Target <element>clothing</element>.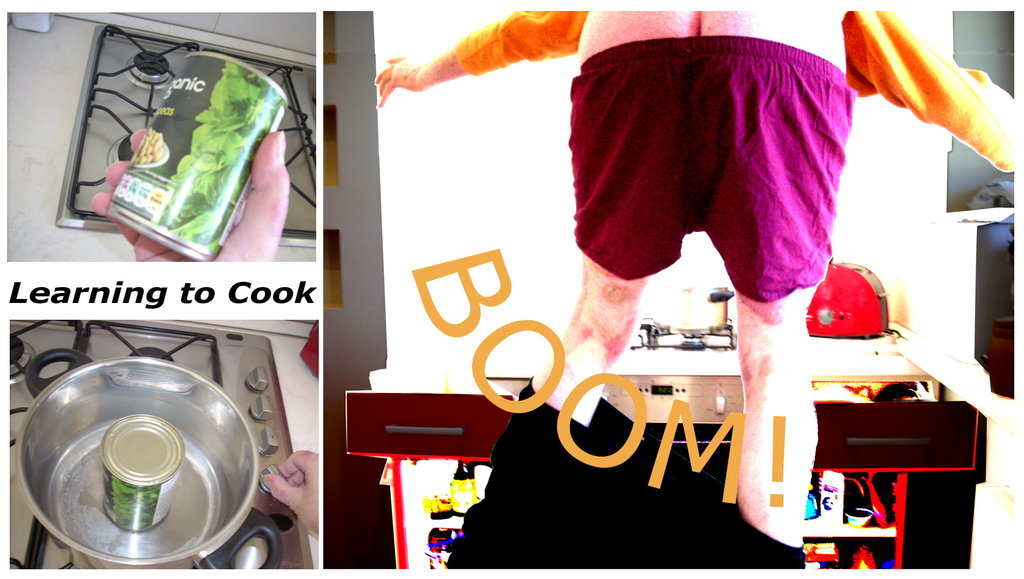
Target region: left=445, top=373, right=808, bottom=572.
